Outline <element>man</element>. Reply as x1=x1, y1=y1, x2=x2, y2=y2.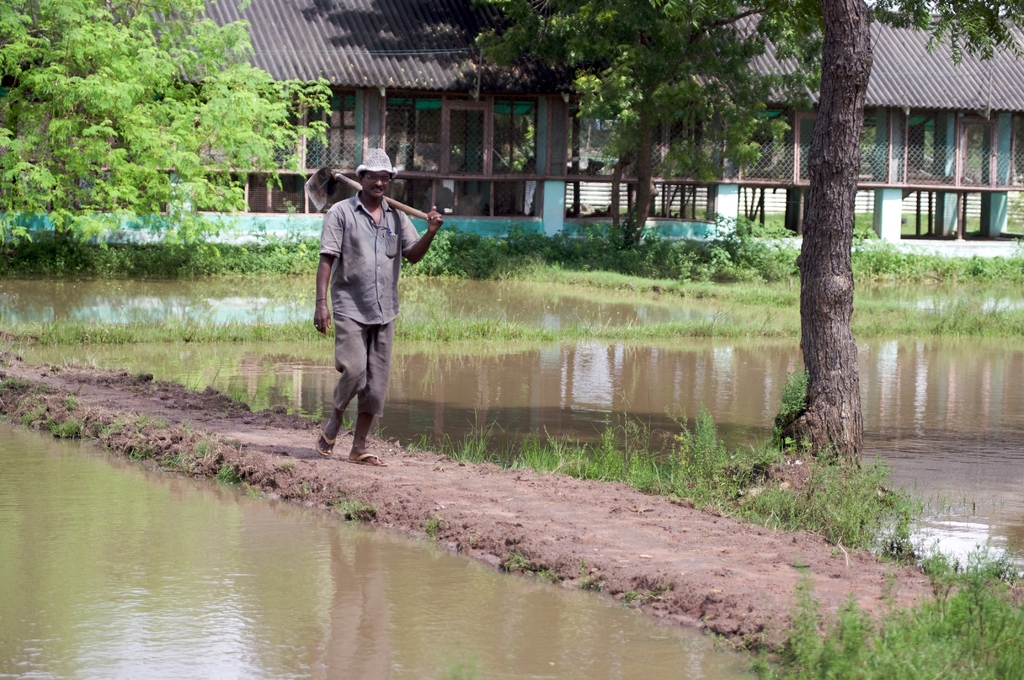
x1=312, y1=146, x2=444, y2=468.
